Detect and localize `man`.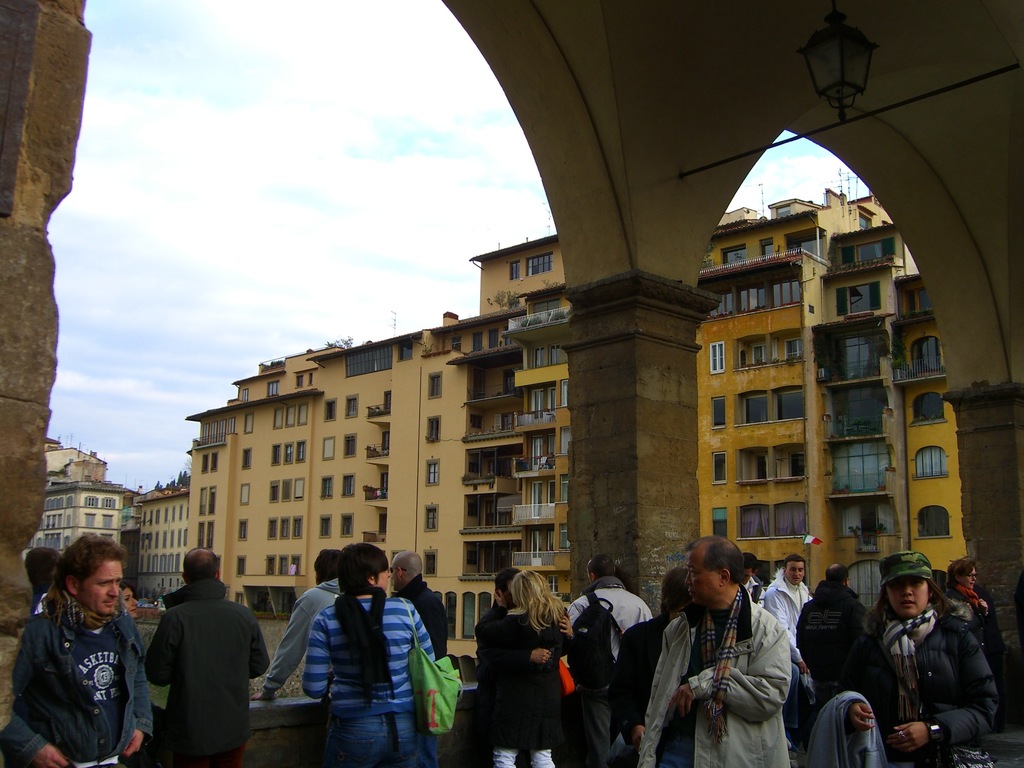
Localized at box(565, 555, 652, 767).
